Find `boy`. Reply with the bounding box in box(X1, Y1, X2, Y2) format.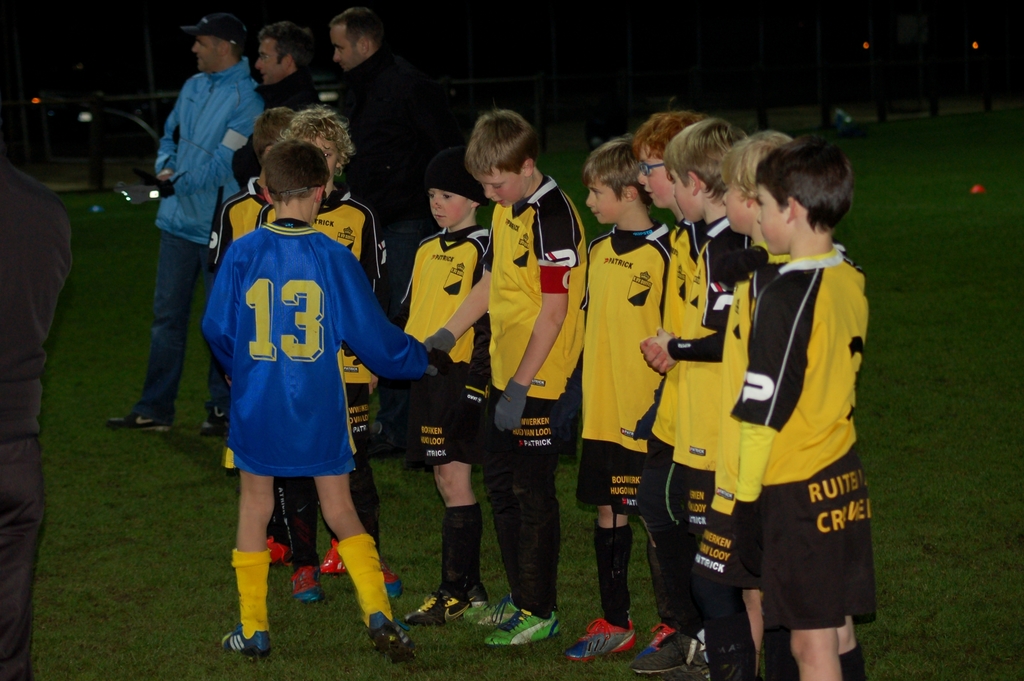
box(394, 138, 491, 630).
